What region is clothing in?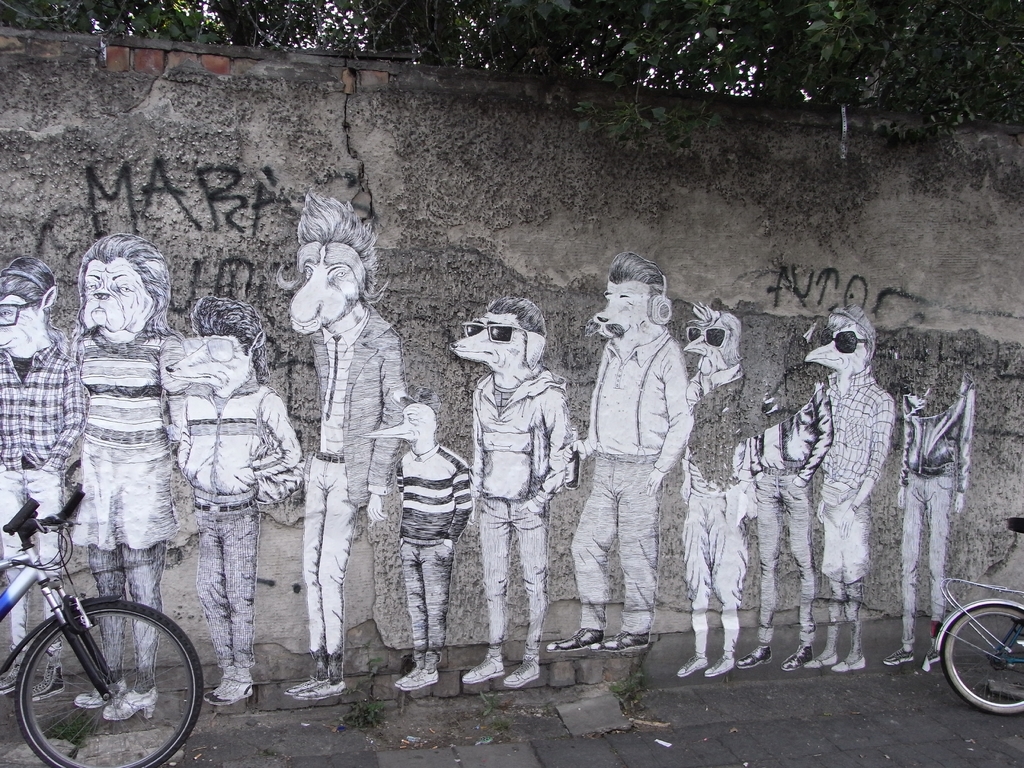
locate(176, 378, 301, 672).
